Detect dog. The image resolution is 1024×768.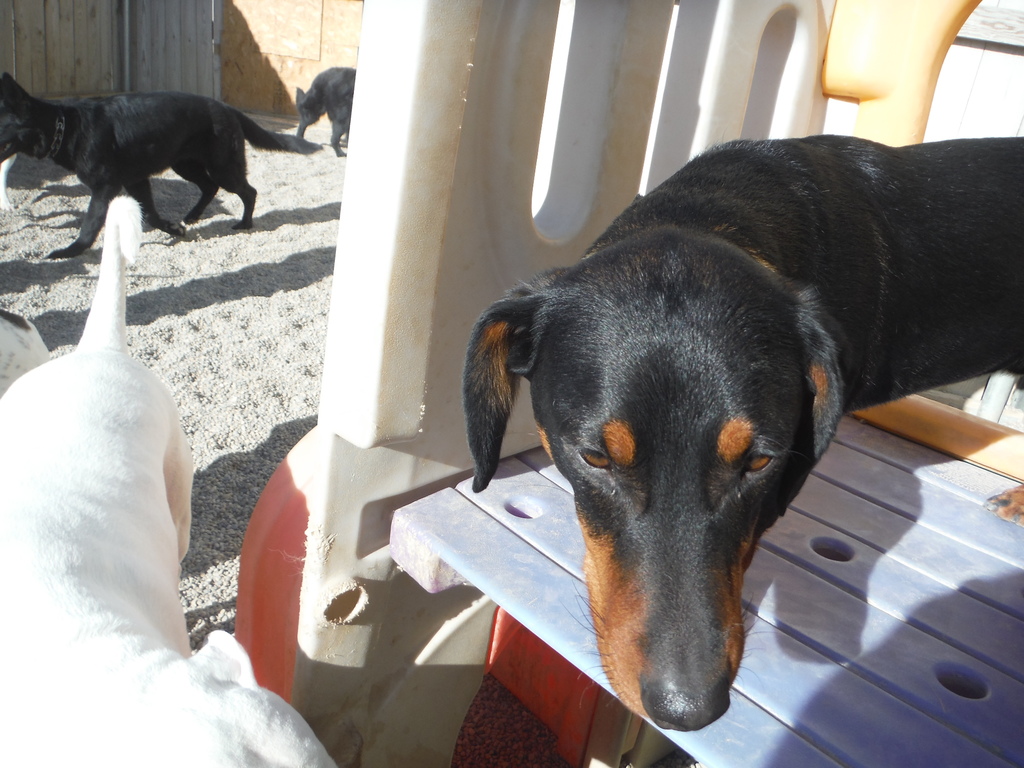
458/135/1023/730.
